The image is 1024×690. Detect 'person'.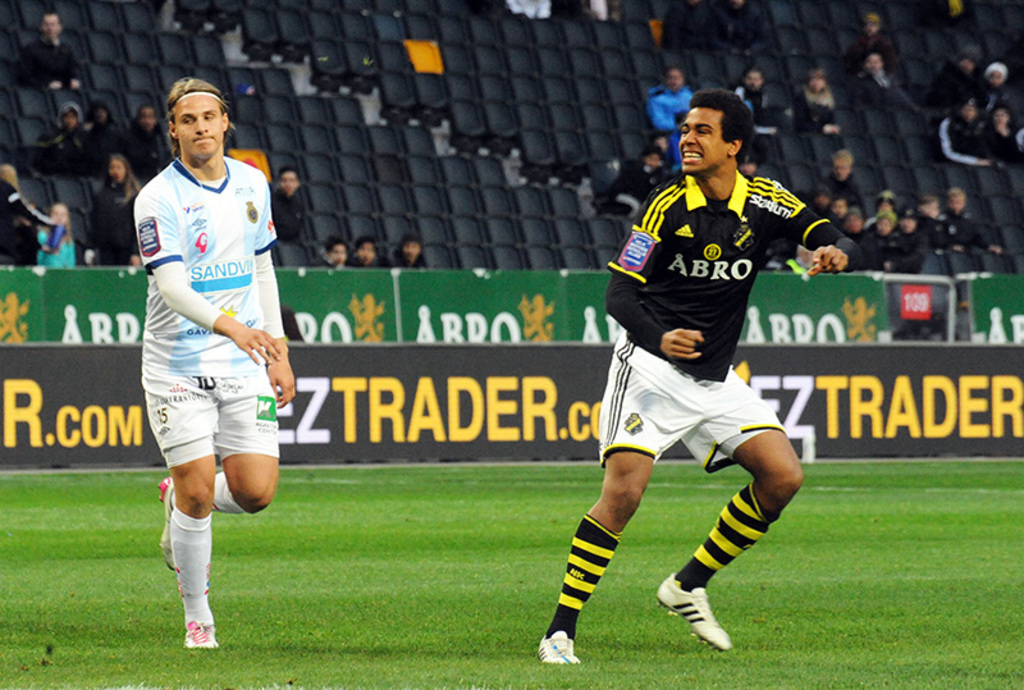
Detection: BBox(0, 159, 65, 266).
